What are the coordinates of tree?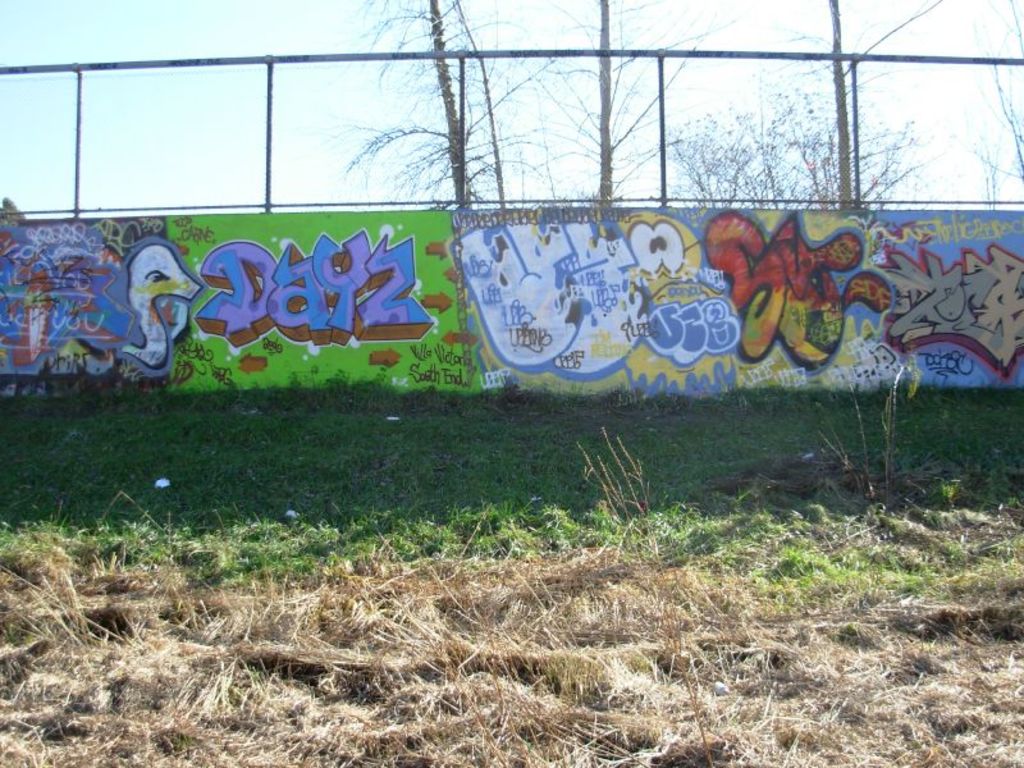
664/18/938/204.
